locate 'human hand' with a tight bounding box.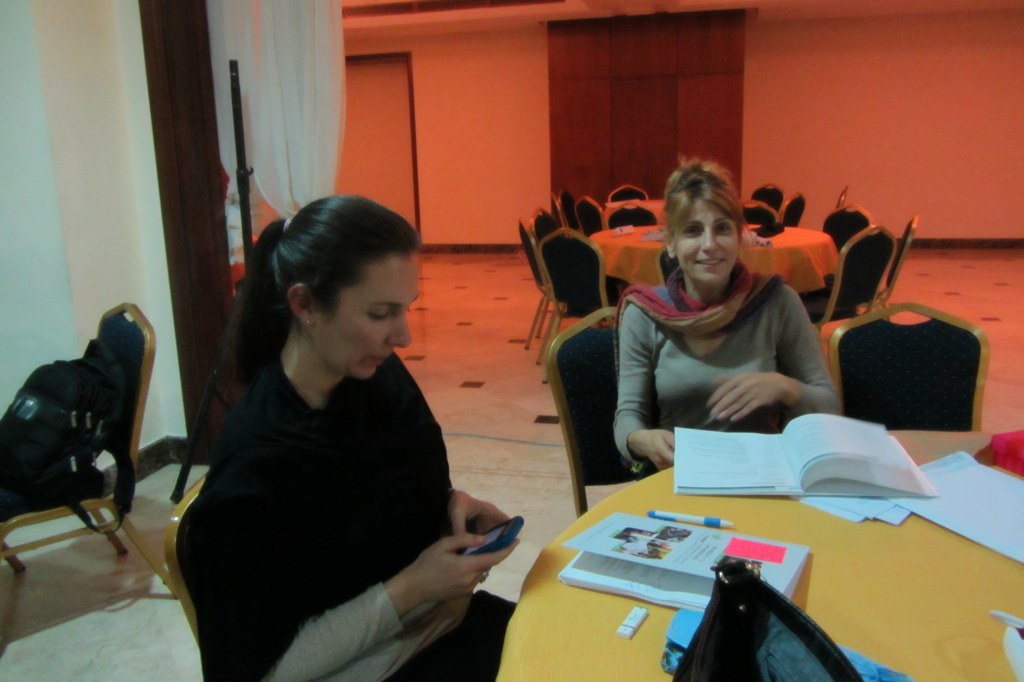
bbox=(709, 370, 793, 427).
